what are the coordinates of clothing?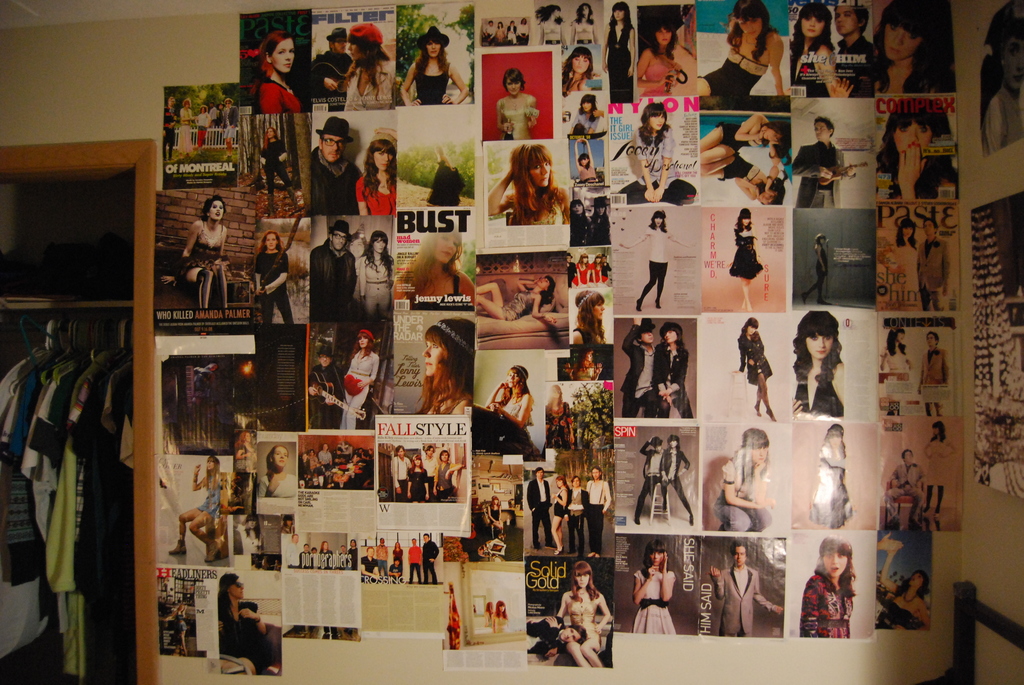
925 436 951 511.
